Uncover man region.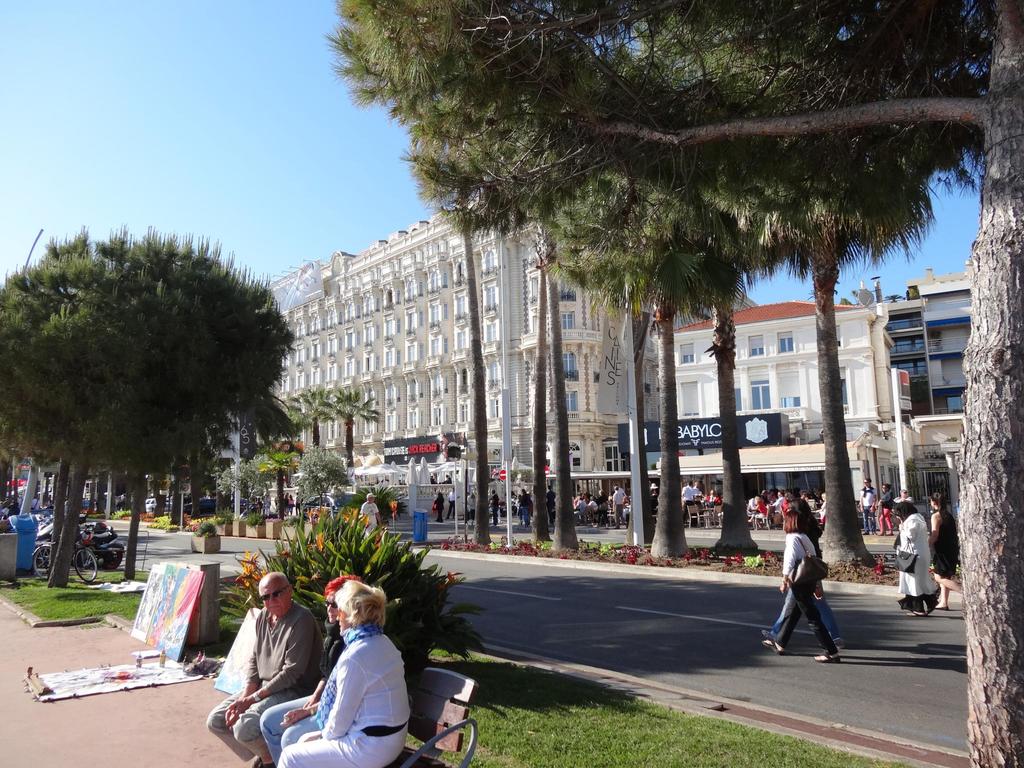
Uncovered: x1=492 y1=492 x2=500 y2=527.
